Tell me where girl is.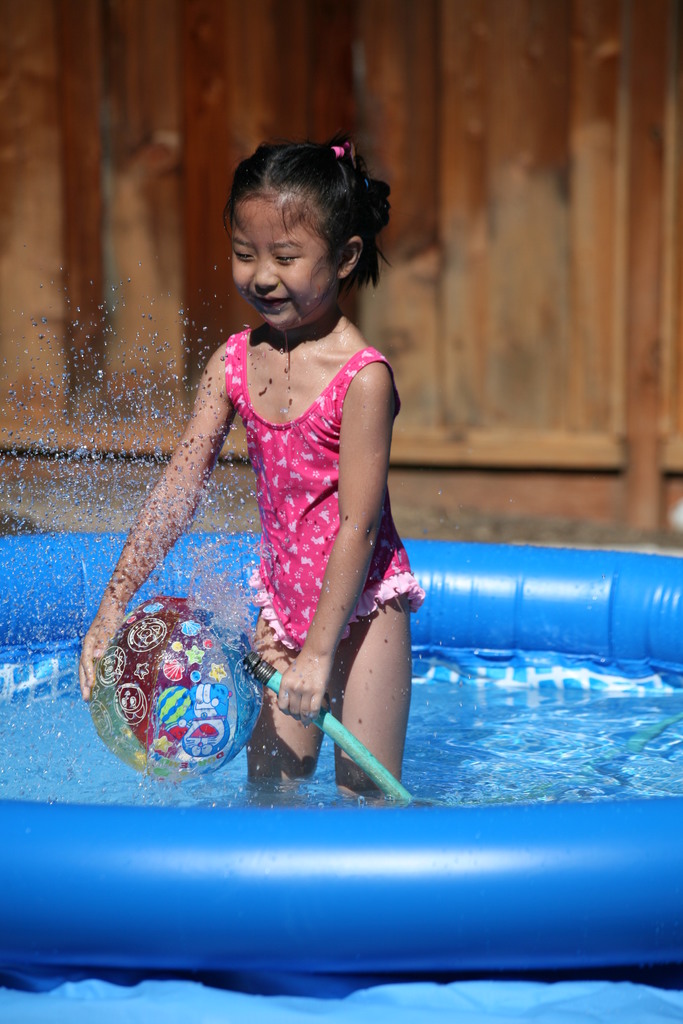
girl is at box(73, 136, 405, 803).
